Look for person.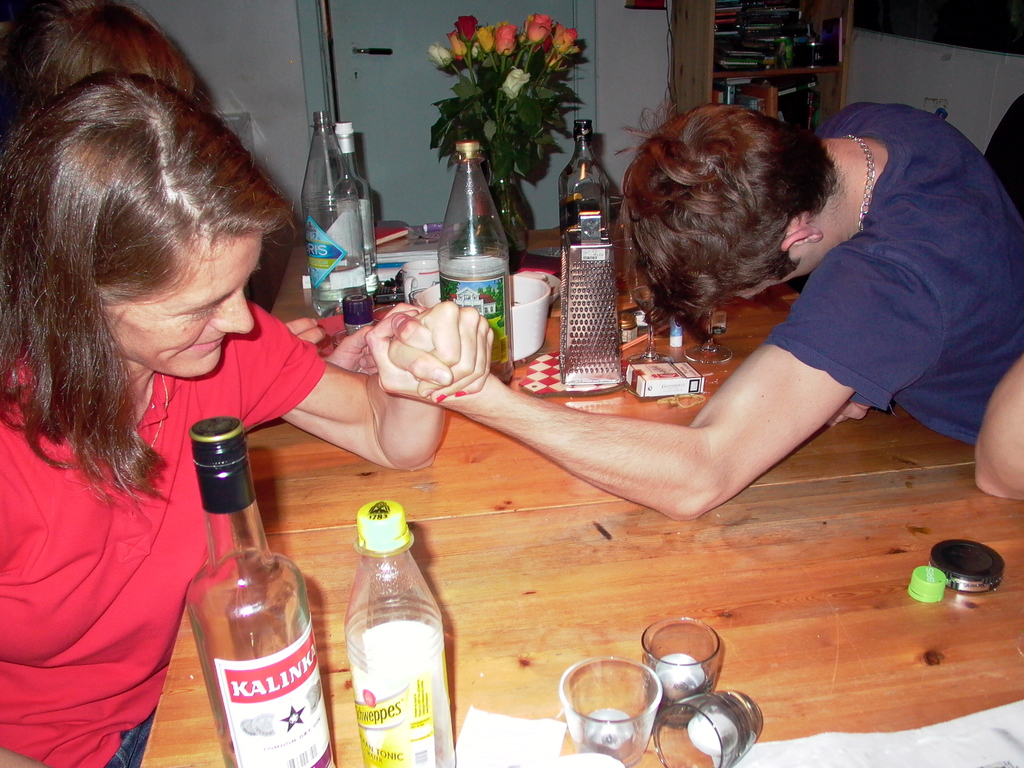
Found: x1=0 y1=67 x2=493 y2=767.
